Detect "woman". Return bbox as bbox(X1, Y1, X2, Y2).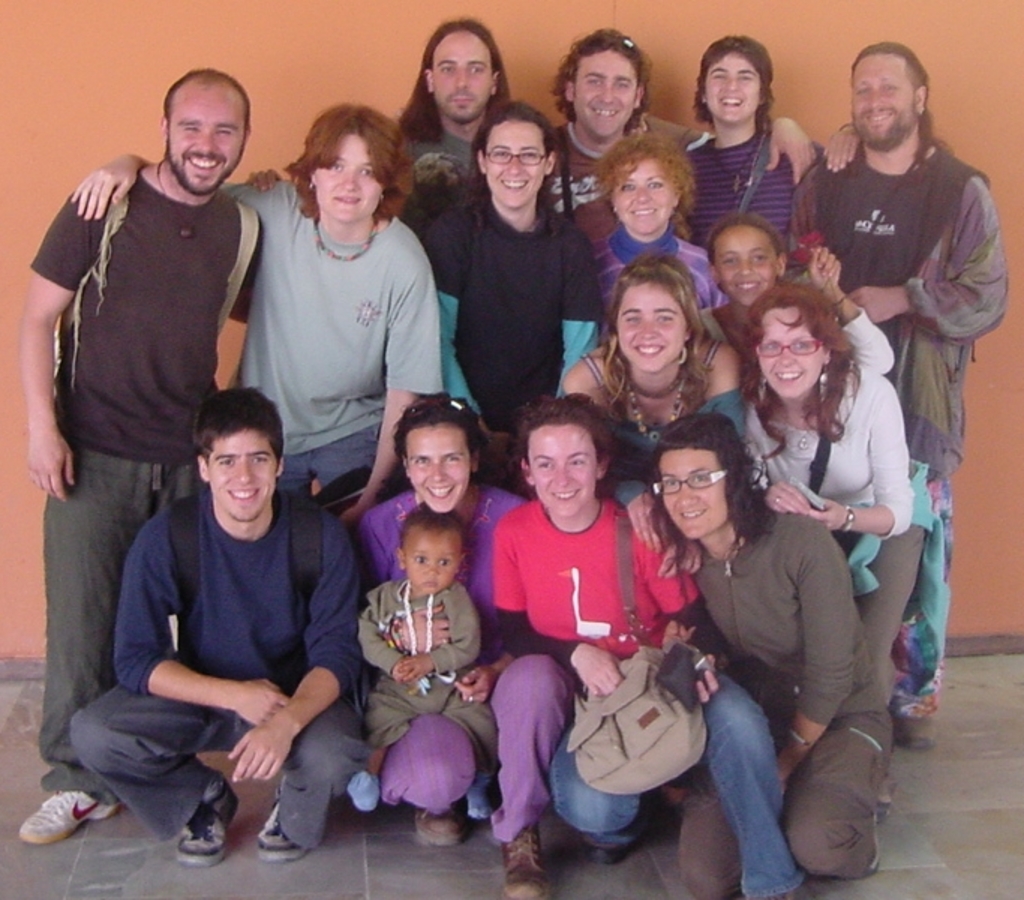
bbox(585, 133, 723, 324).
